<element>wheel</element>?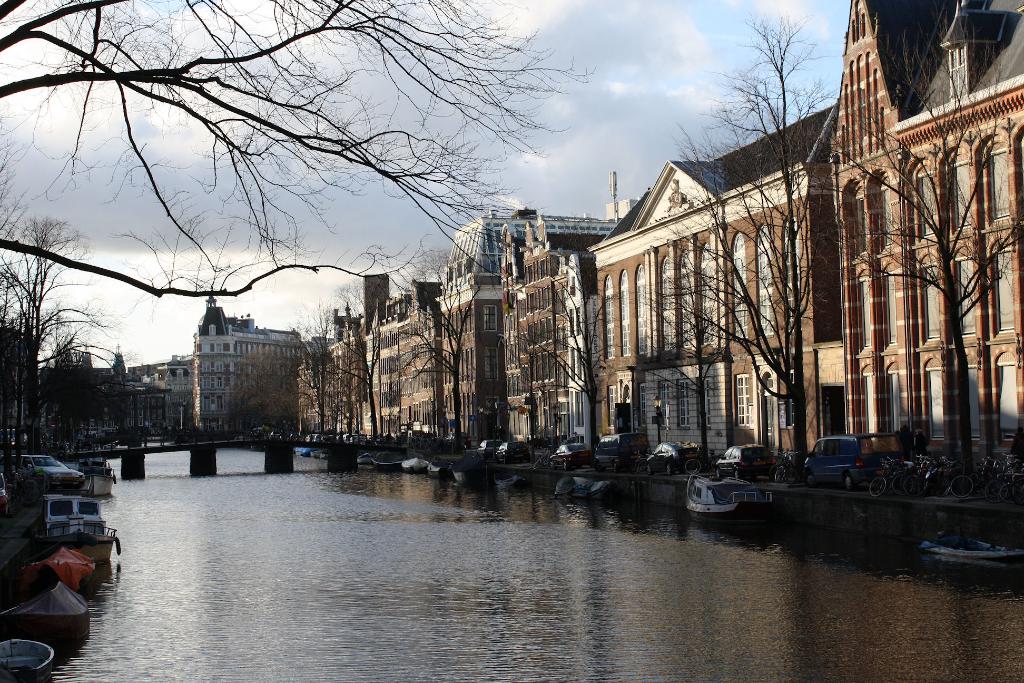
x1=732, y1=470, x2=745, y2=480
